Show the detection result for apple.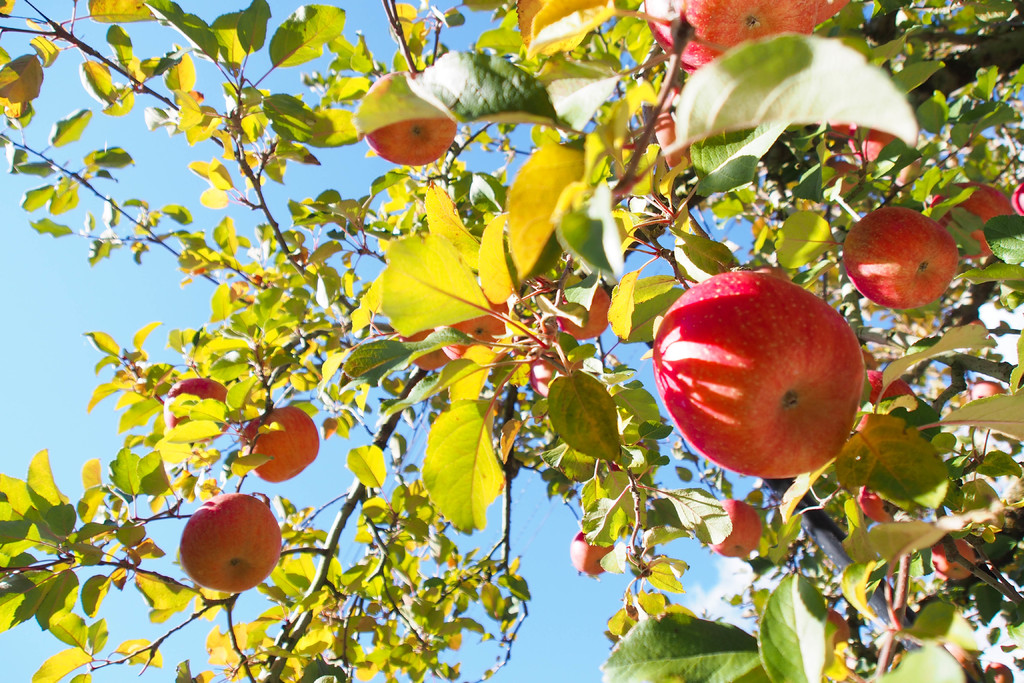
Rect(868, 368, 919, 406).
